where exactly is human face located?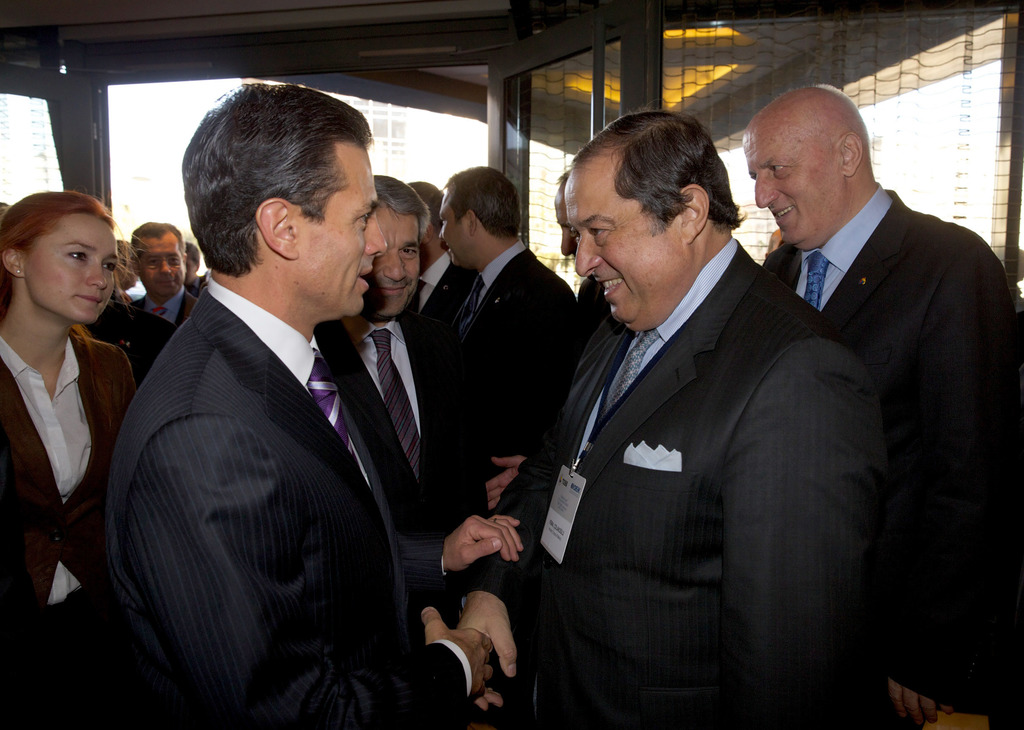
Its bounding box is {"x1": 138, "y1": 234, "x2": 182, "y2": 291}.
